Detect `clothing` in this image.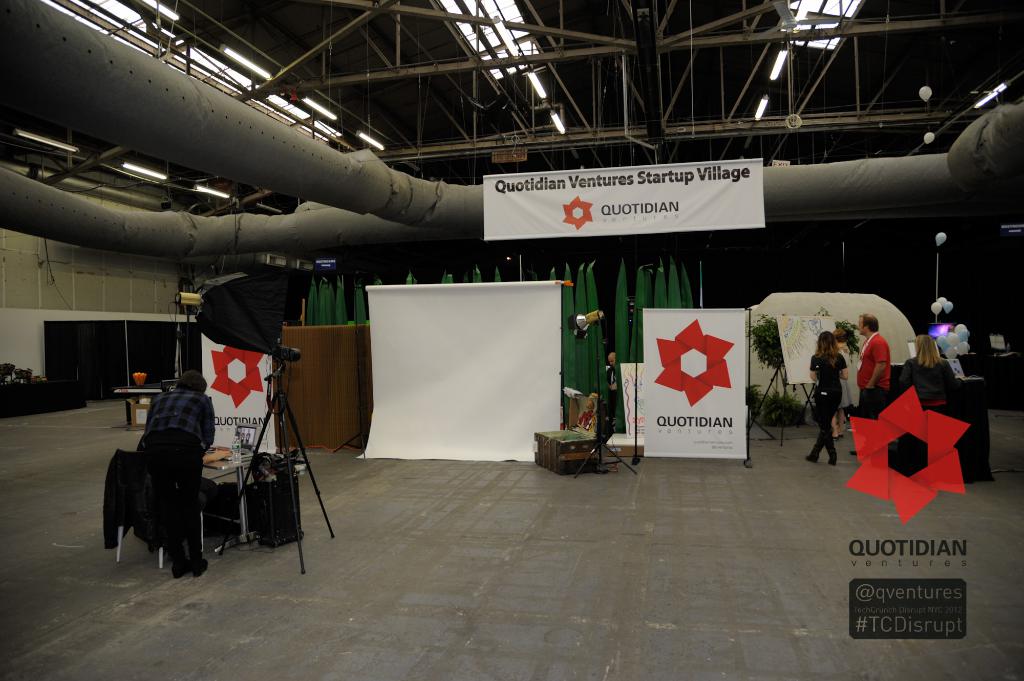
Detection: BBox(809, 354, 847, 460).
